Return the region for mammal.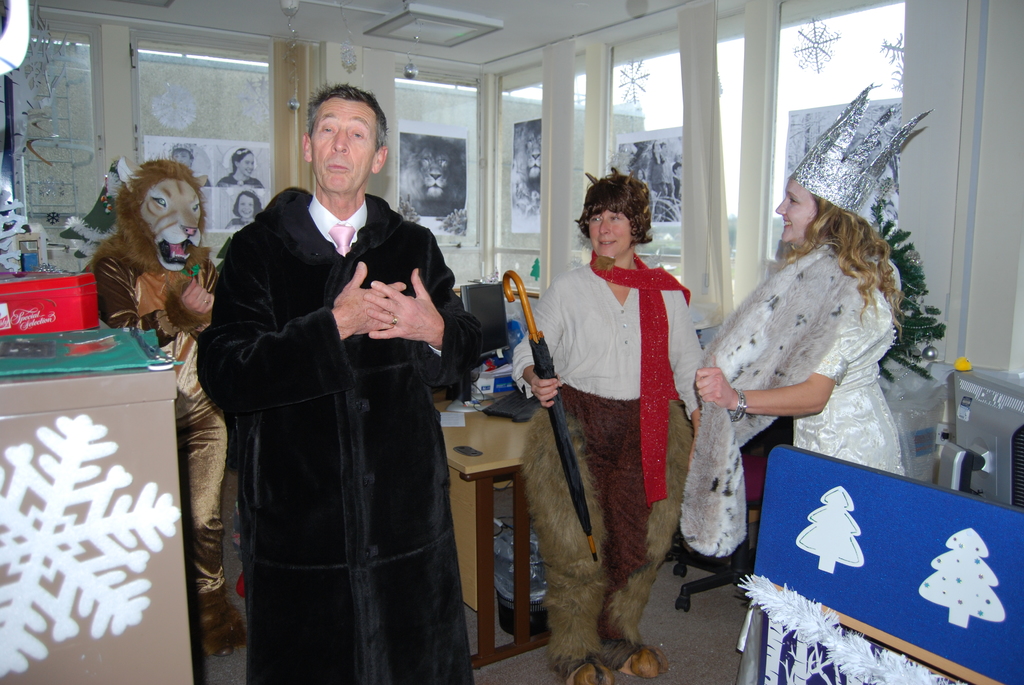
86, 150, 249, 658.
